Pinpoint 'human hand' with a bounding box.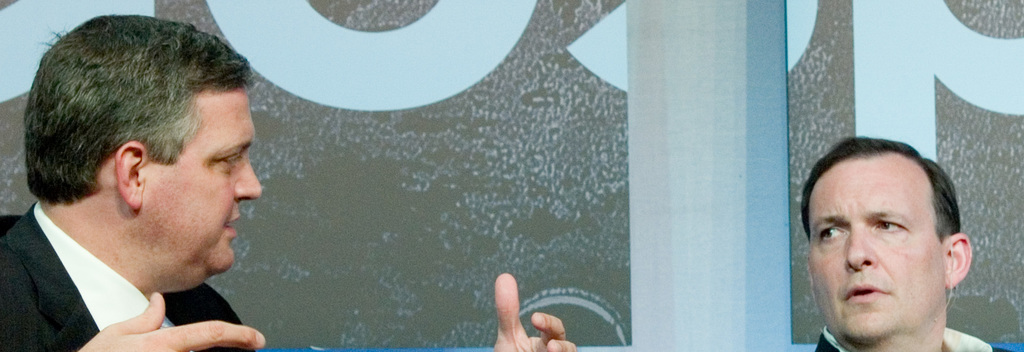
box(74, 291, 268, 351).
